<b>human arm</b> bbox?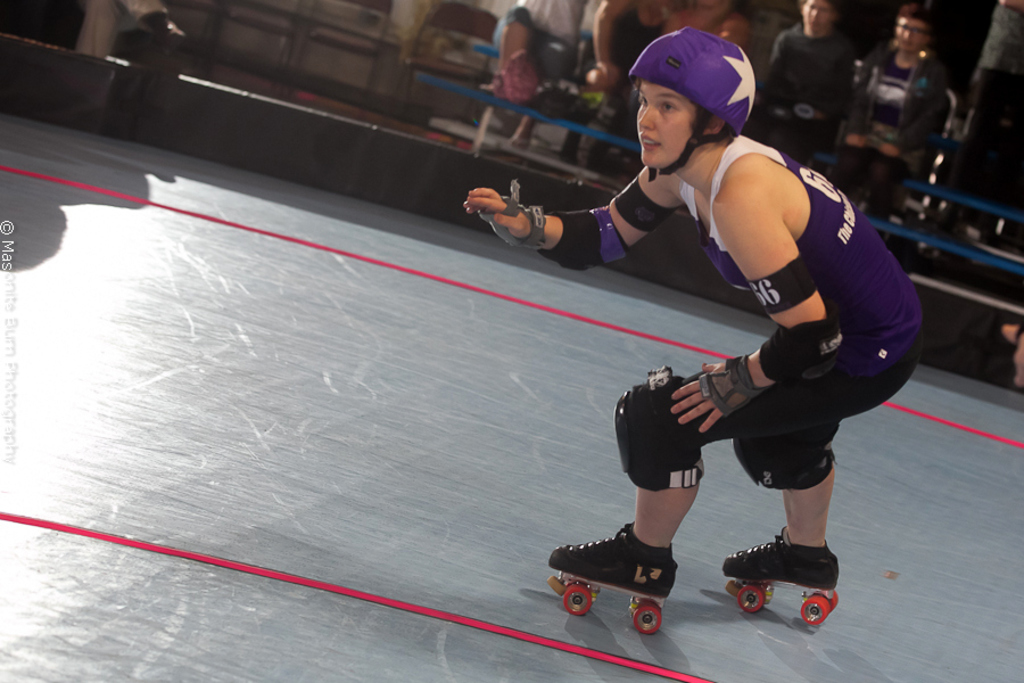
pyautogui.locateOnScreen(461, 166, 700, 262)
